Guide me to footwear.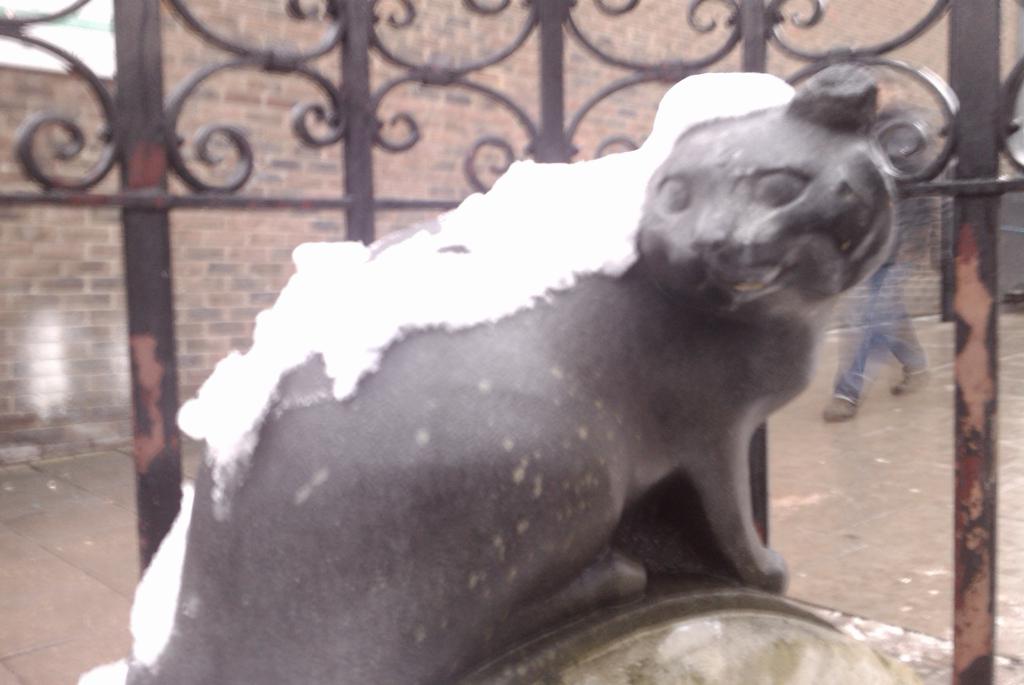
Guidance: left=820, top=392, right=857, bottom=423.
